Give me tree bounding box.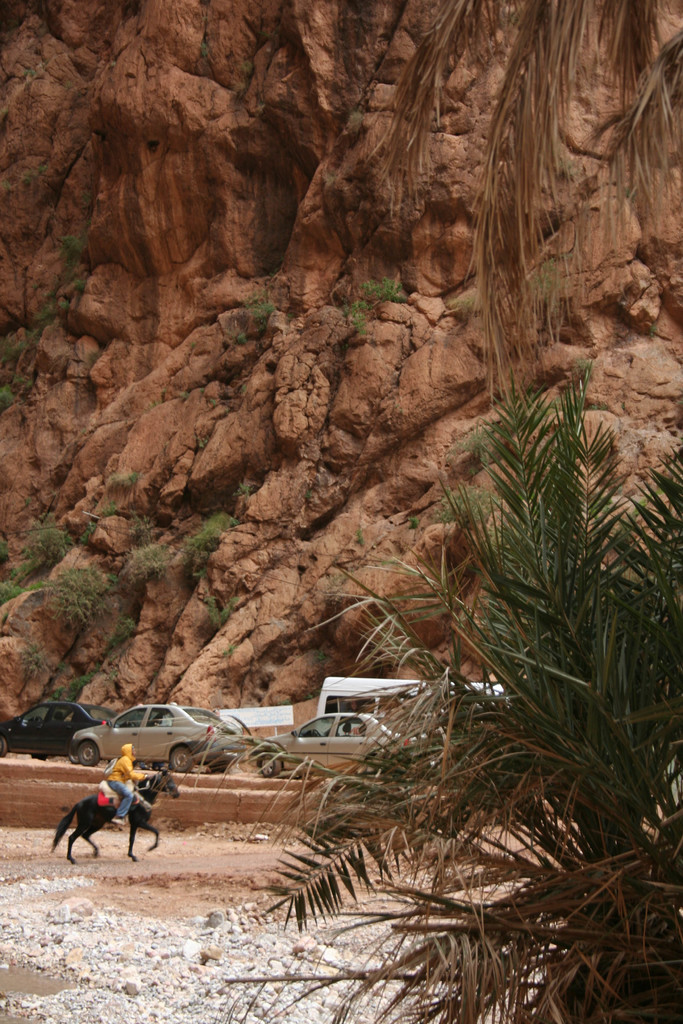
366, 0, 682, 401.
